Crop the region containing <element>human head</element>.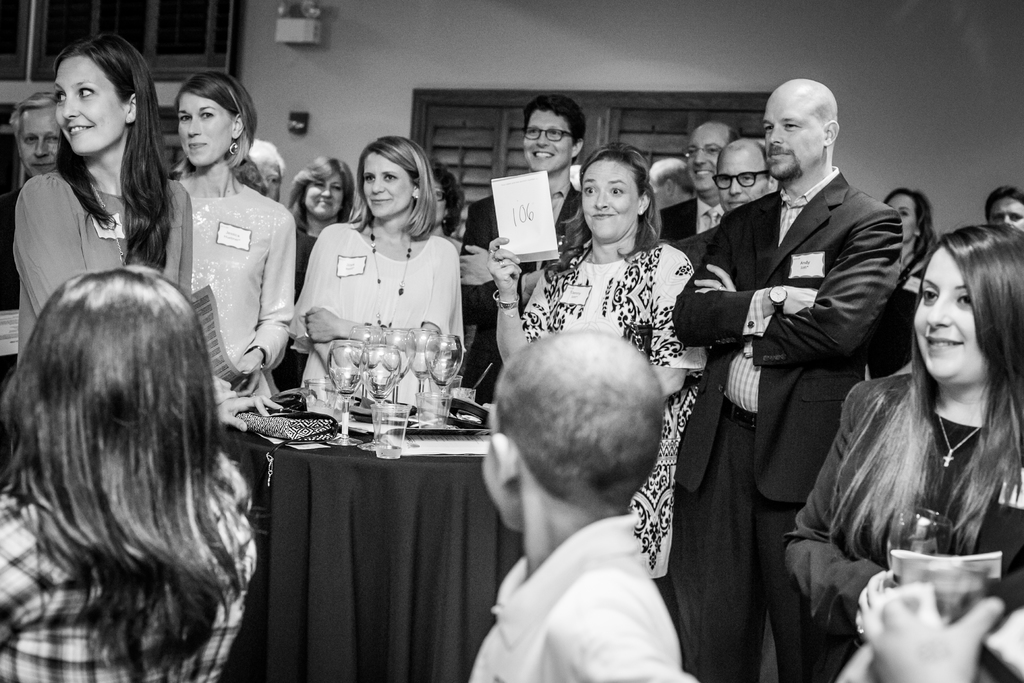
Crop region: [x1=246, y1=136, x2=283, y2=201].
